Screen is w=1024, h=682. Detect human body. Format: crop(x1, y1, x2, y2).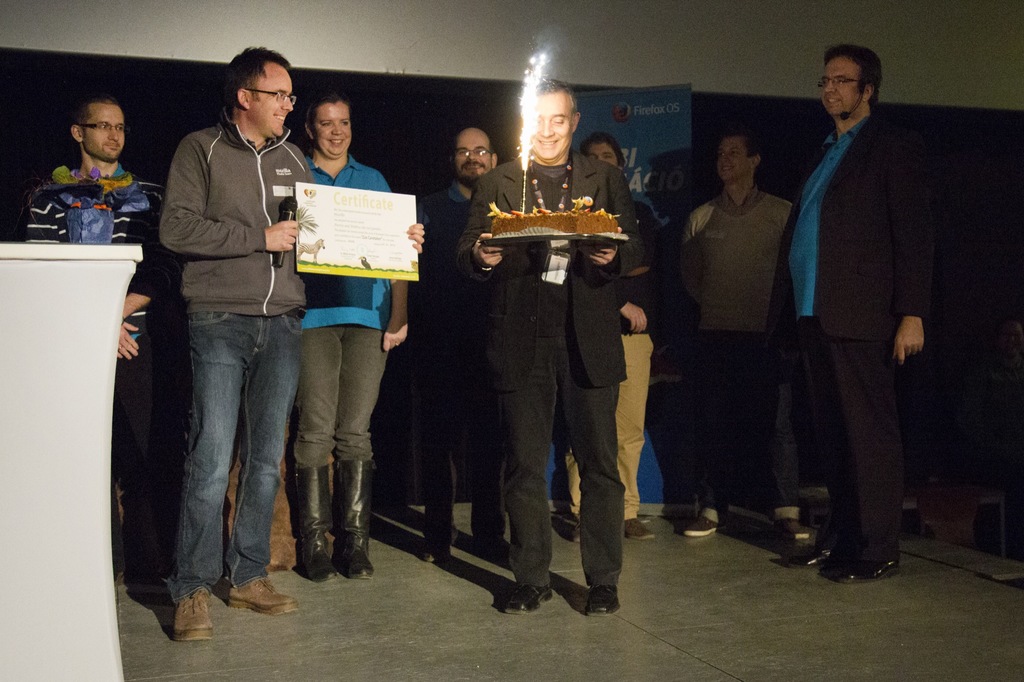
crop(561, 181, 677, 541).
